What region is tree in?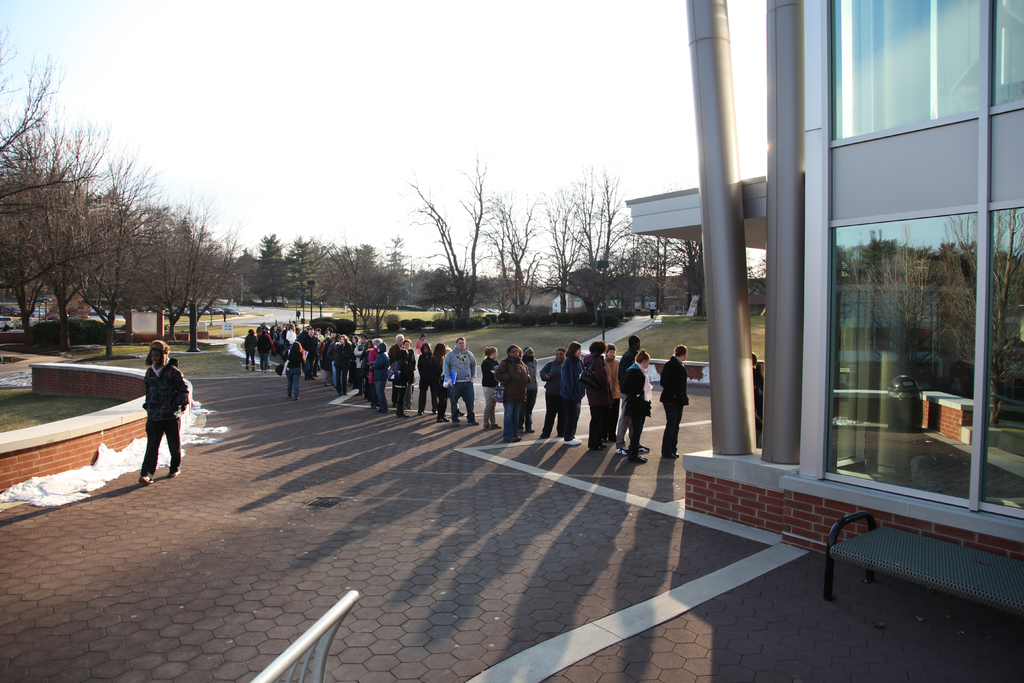
{"x1": 361, "y1": 236, "x2": 411, "y2": 329}.
